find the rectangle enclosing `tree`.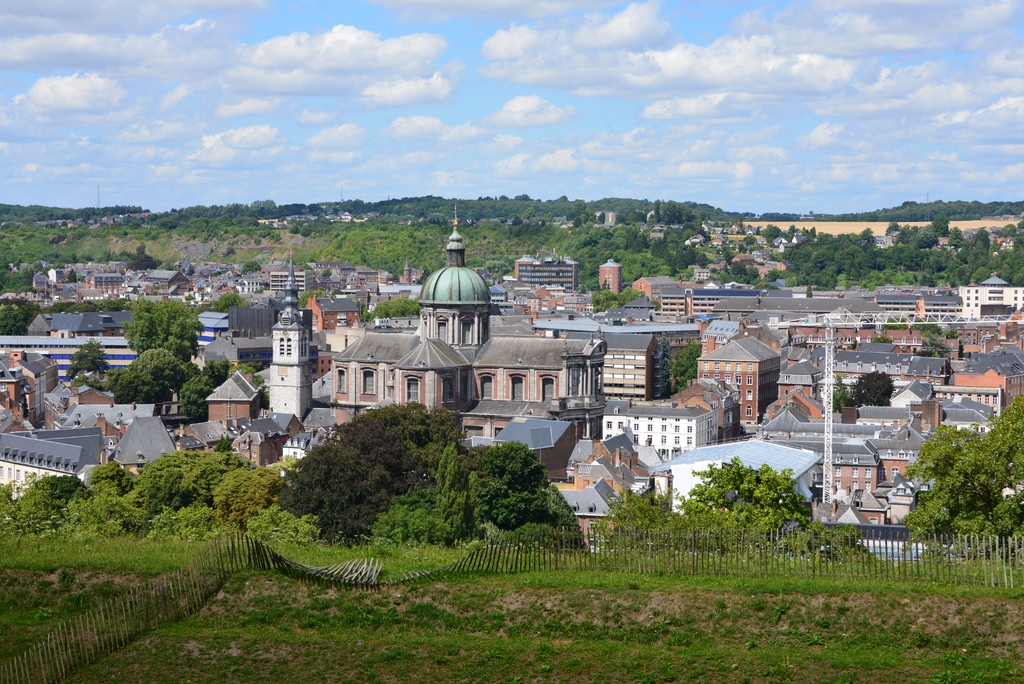
{"left": 215, "top": 465, "right": 287, "bottom": 525}.
